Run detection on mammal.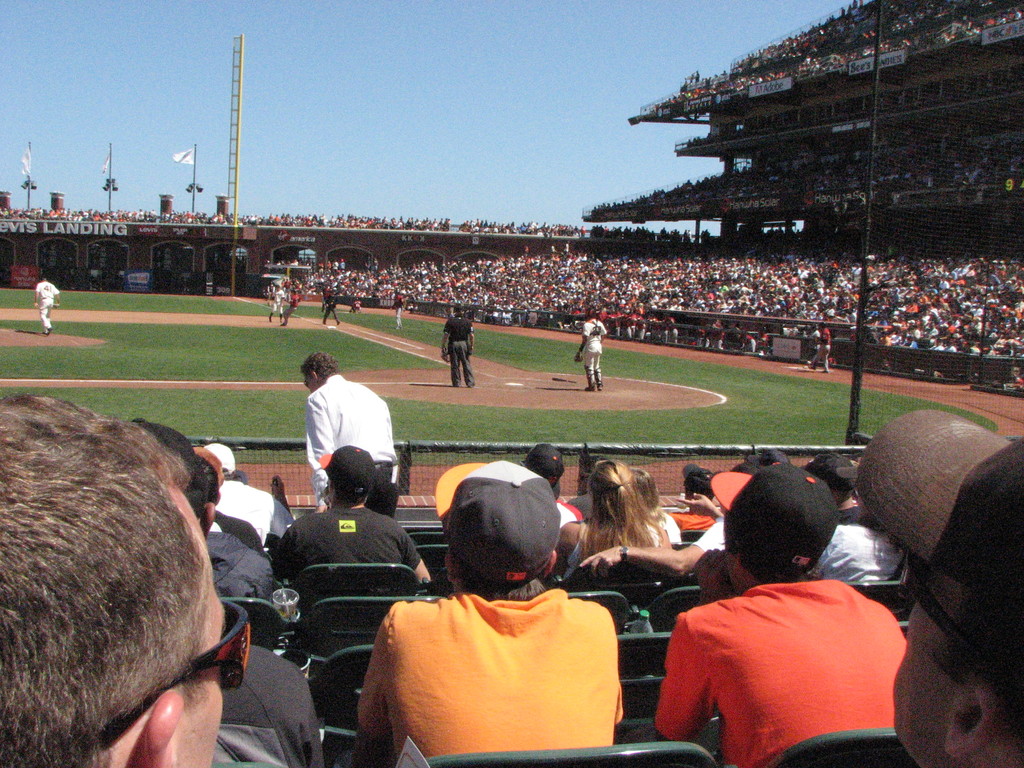
Result: <region>320, 290, 342, 324</region>.
